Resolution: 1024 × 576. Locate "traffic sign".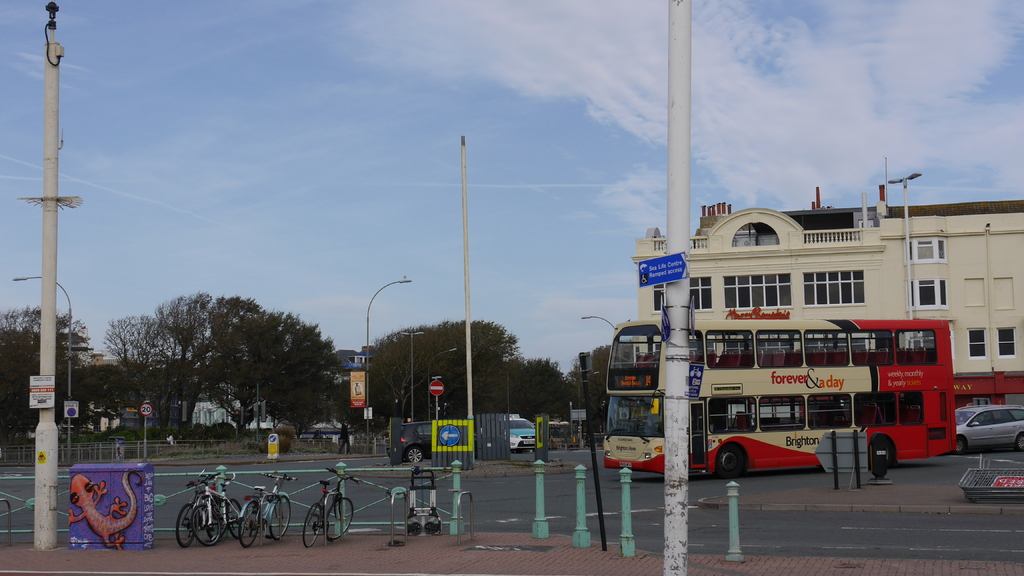
[left=269, top=433, right=282, bottom=458].
